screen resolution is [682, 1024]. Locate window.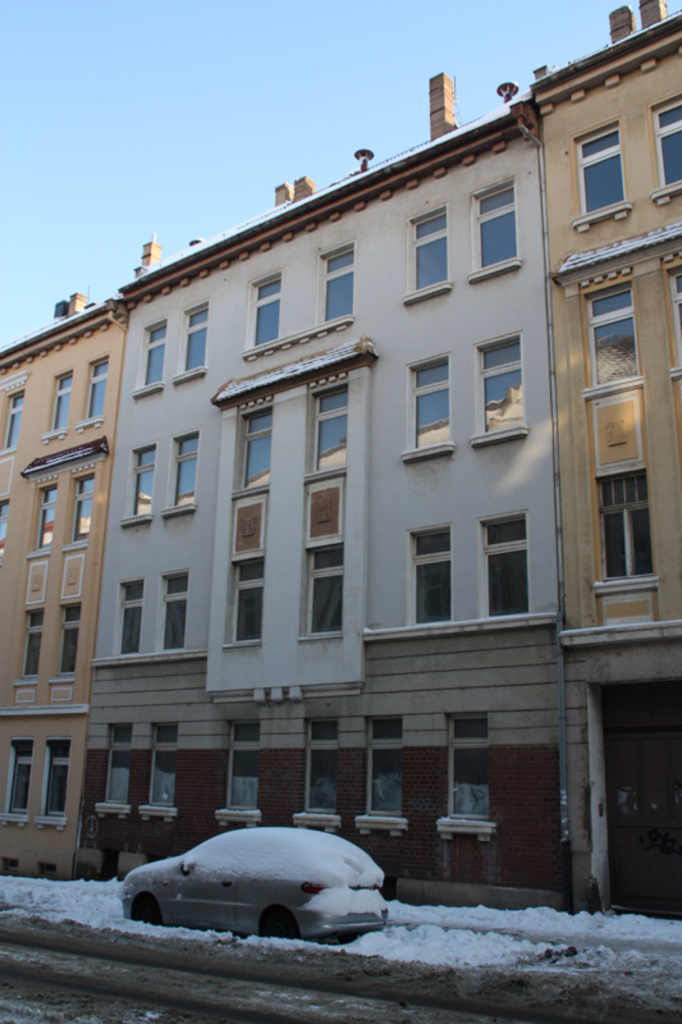
[413, 212, 449, 289].
